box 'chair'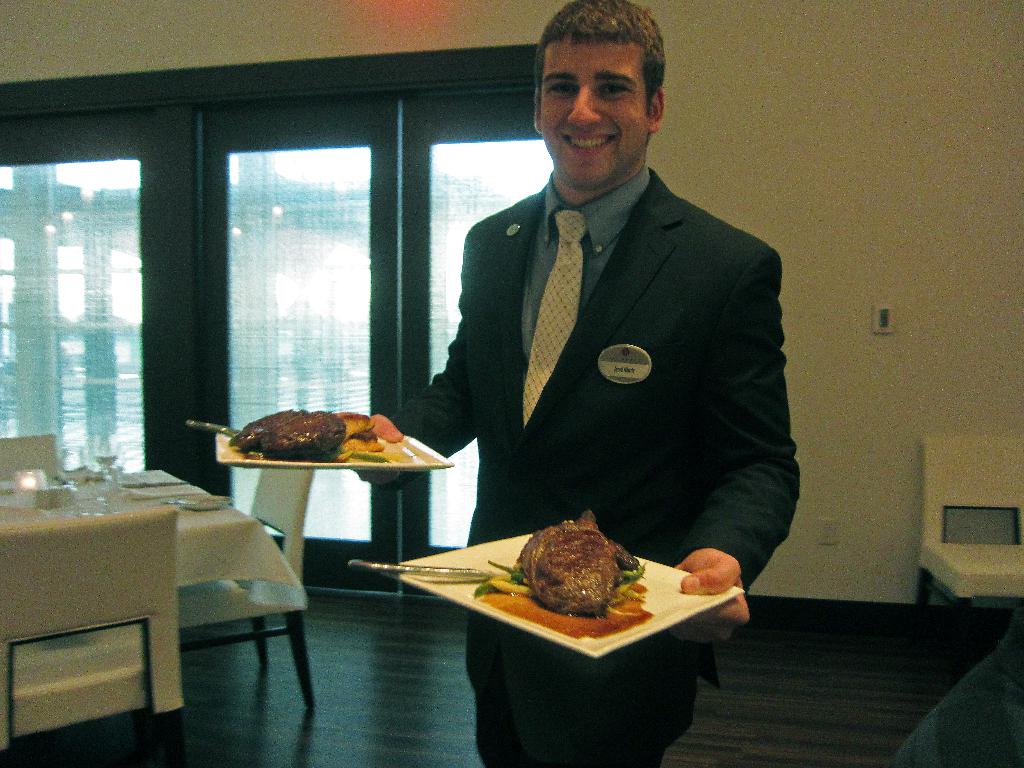
box=[170, 490, 309, 730]
